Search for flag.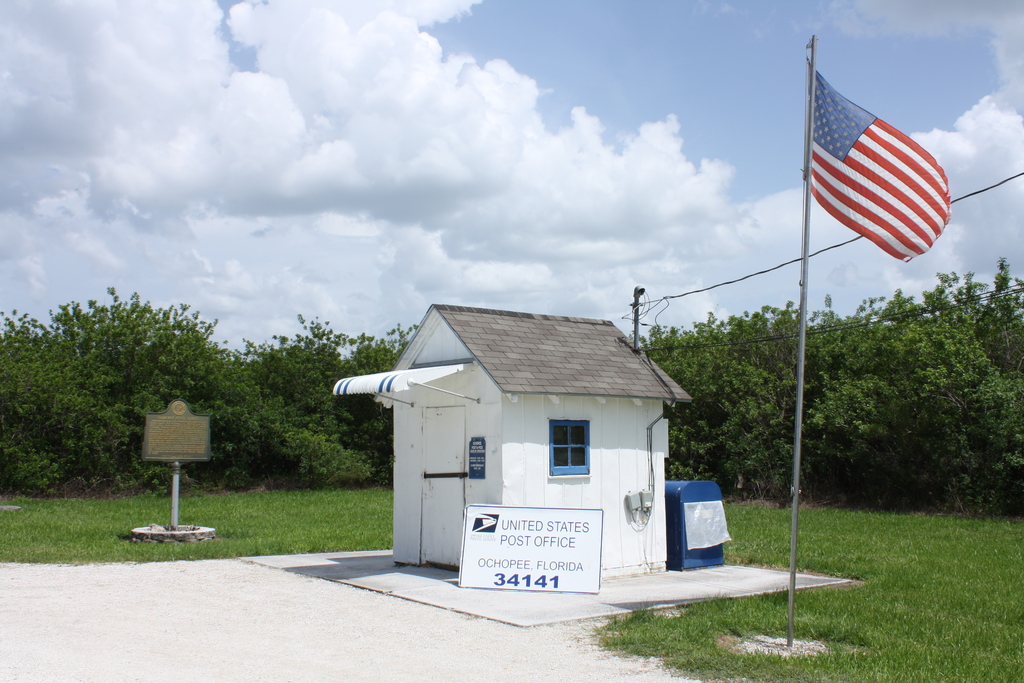
Found at 799:59:948:260.
